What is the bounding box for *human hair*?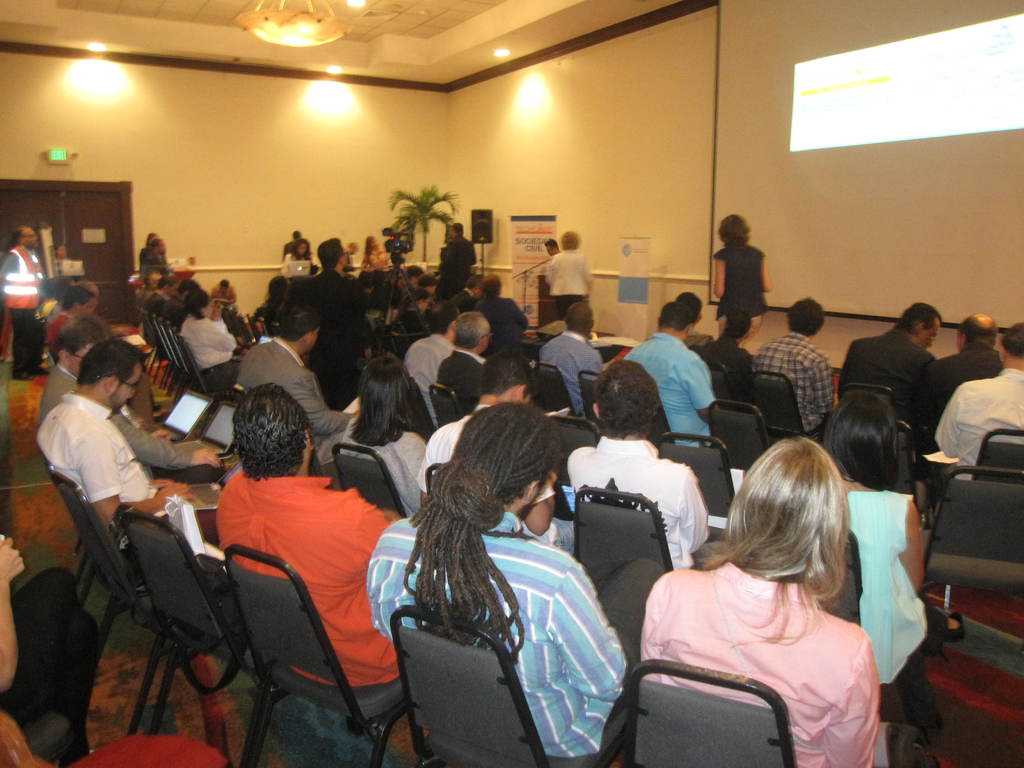
rect(4, 225, 29, 253).
